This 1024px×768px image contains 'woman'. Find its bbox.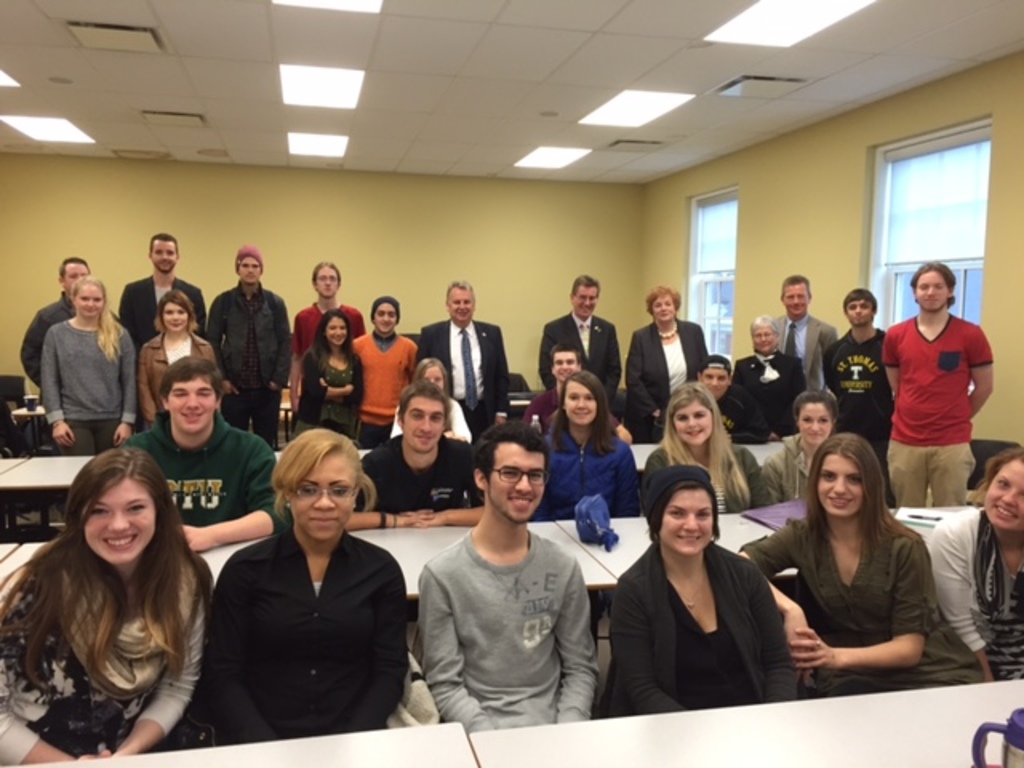
(608, 472, 808, 722).
